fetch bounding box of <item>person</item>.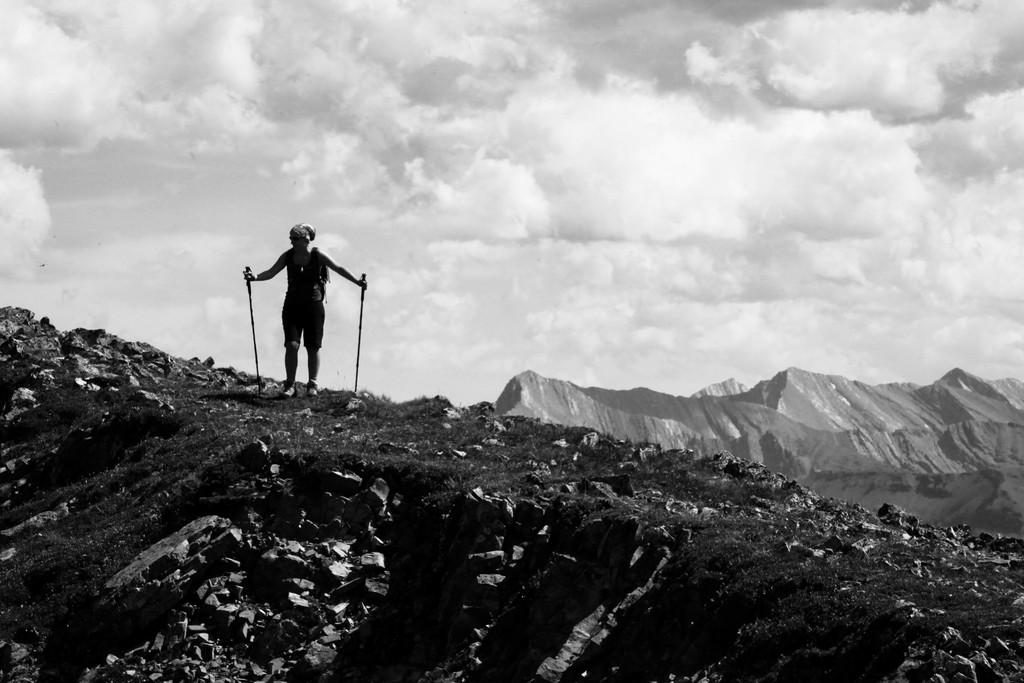
Bbox: Rect(248, 213, 343, 402).
